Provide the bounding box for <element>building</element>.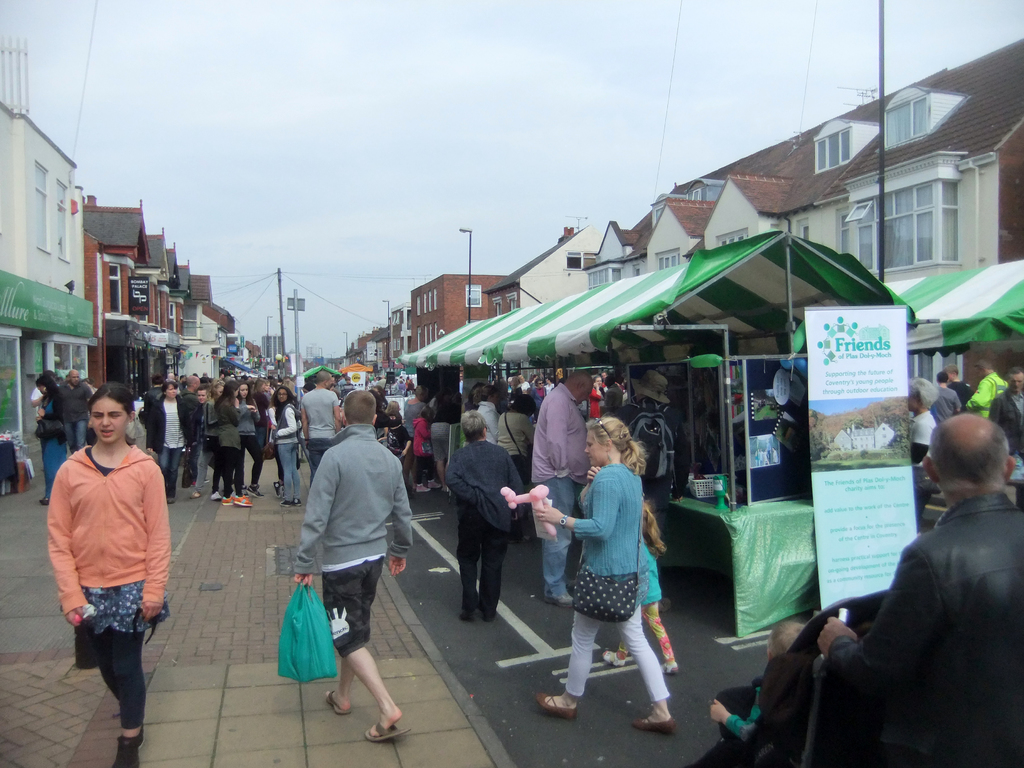
(left=355, top=35, right=1023, bottom=392).
